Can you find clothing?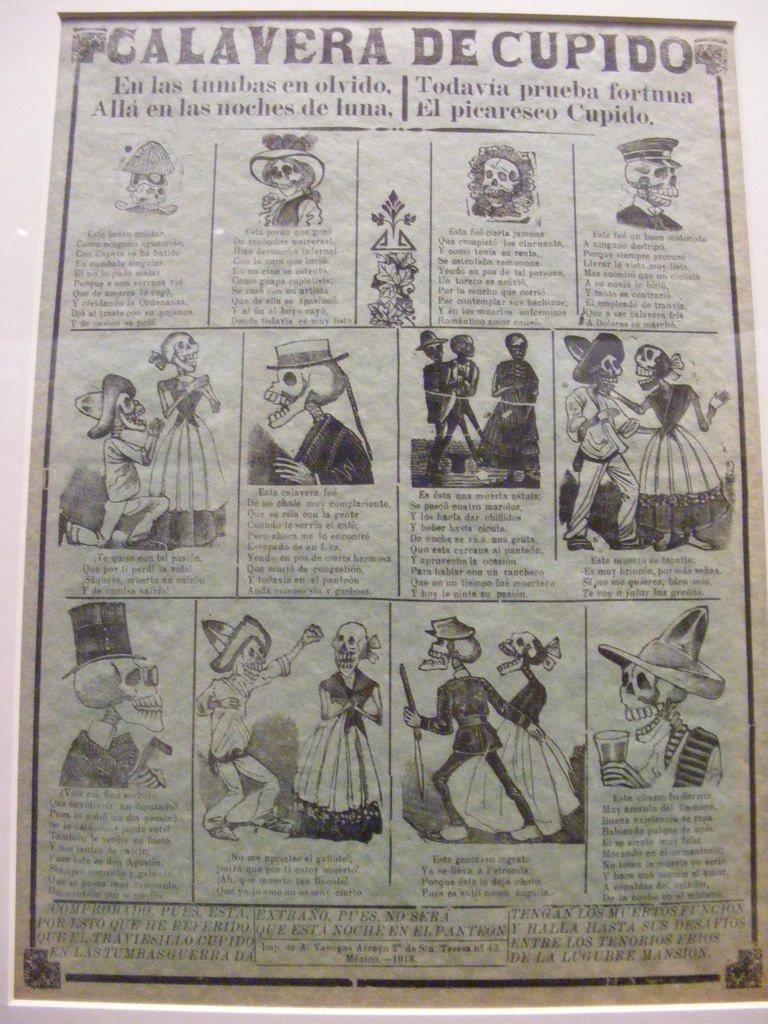
Yes, bounding box: {"left": 542, "top": 378, "right": 635, "bottom": 519}.
